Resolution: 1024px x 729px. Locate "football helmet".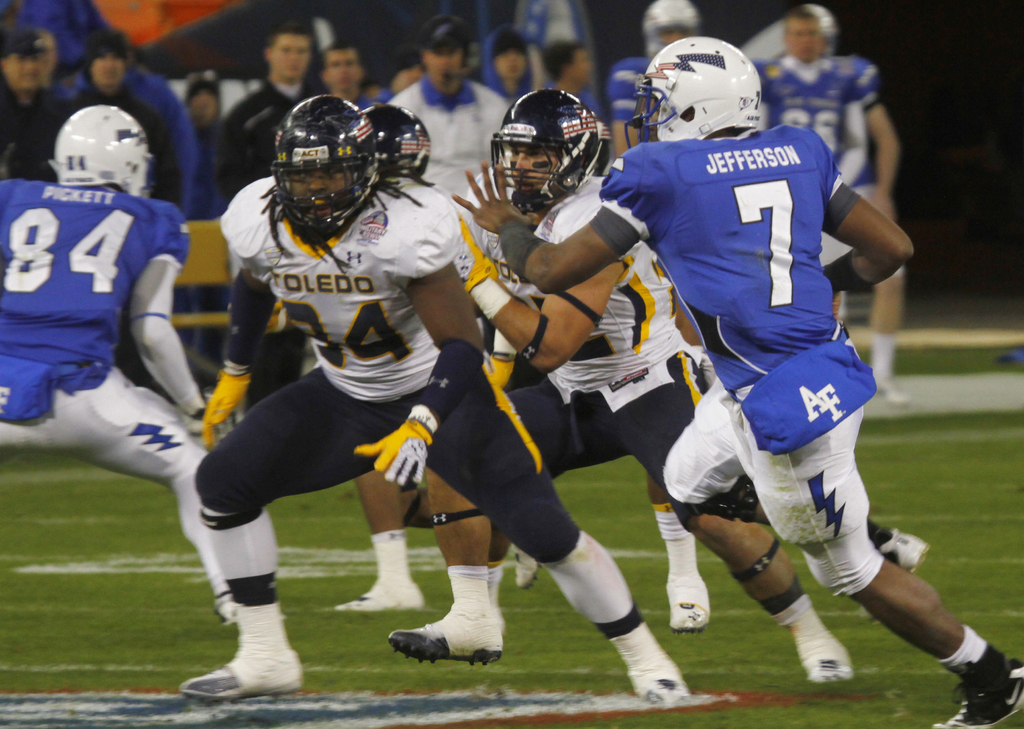
47/104/153/199.
